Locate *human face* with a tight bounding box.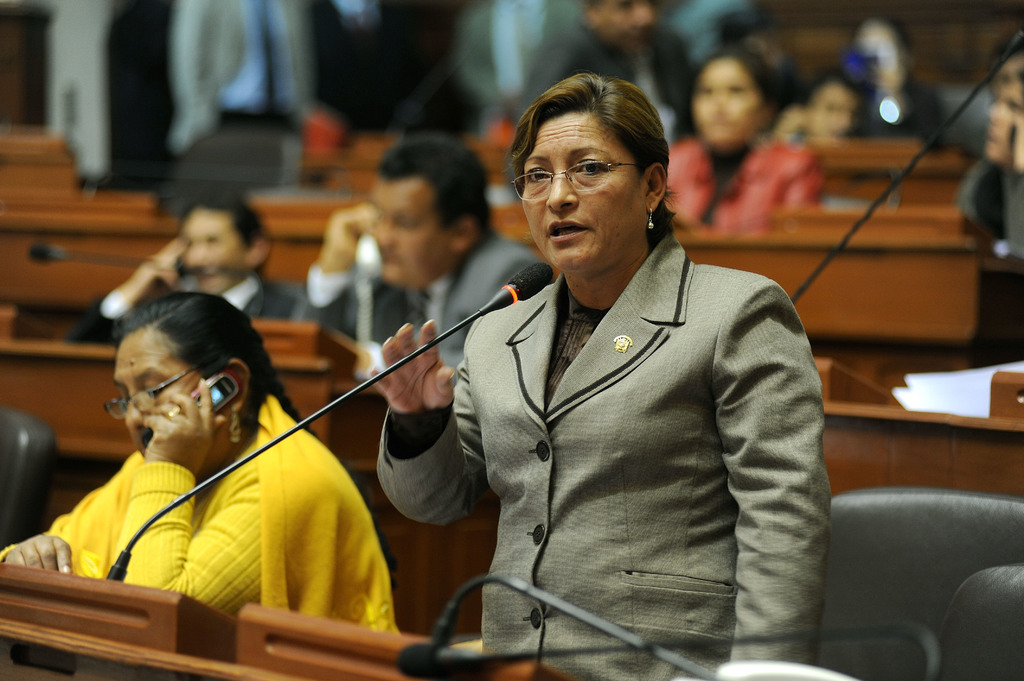
[996,55,1023,109].
